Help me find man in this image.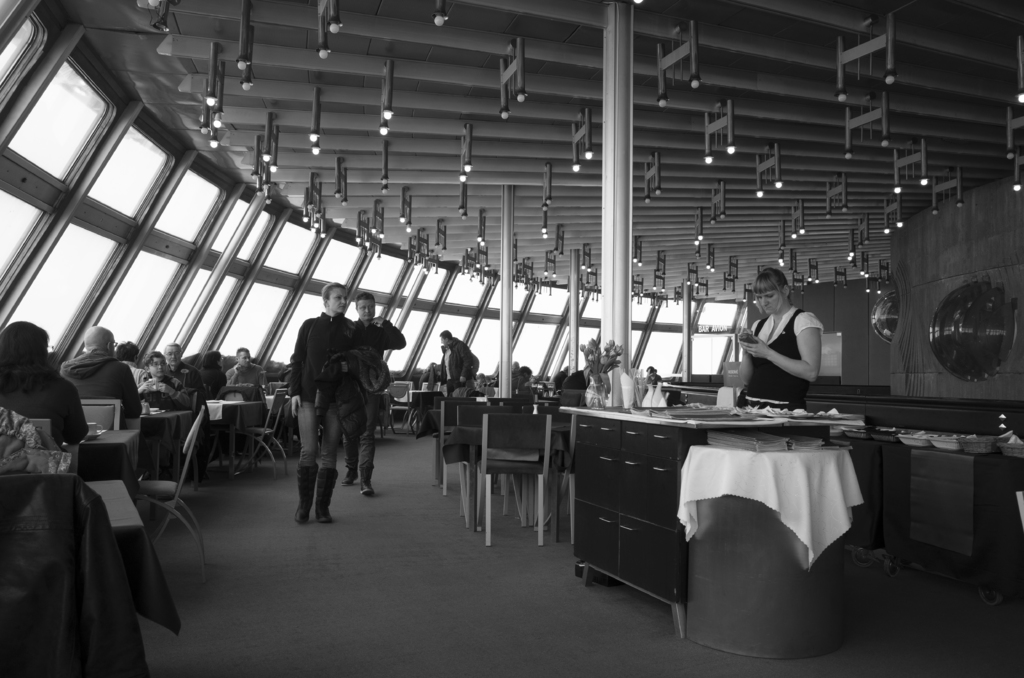
Found it: 119:341:150:385.
